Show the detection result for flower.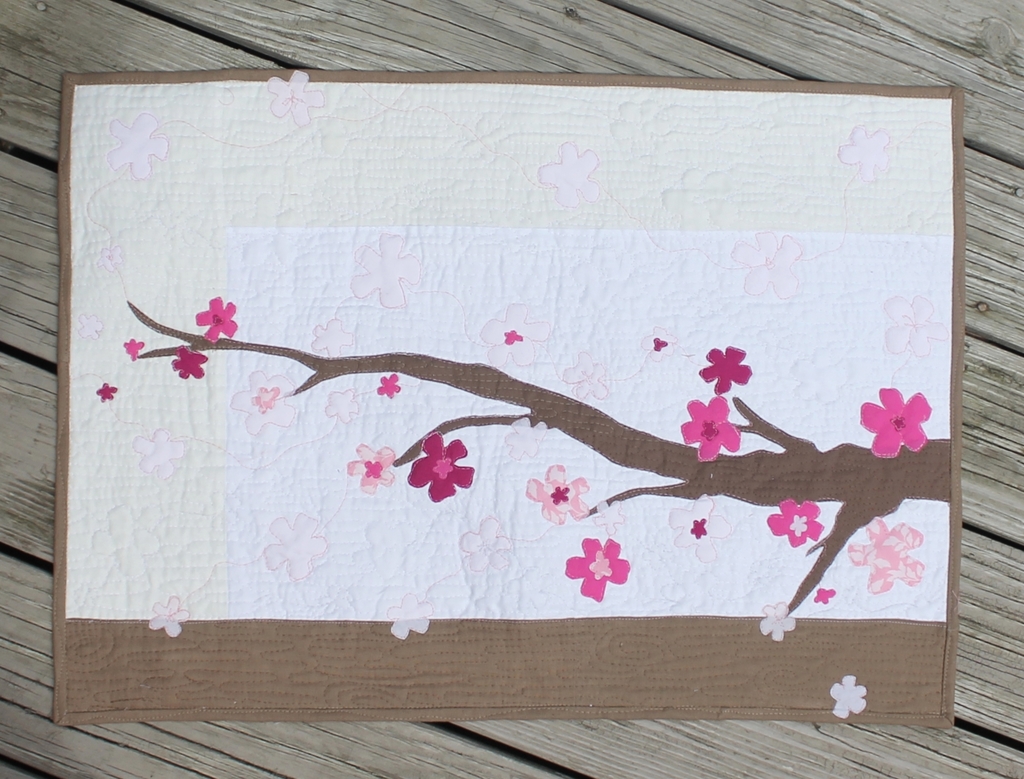
left=170, top=339, right=207, bottom=379.
